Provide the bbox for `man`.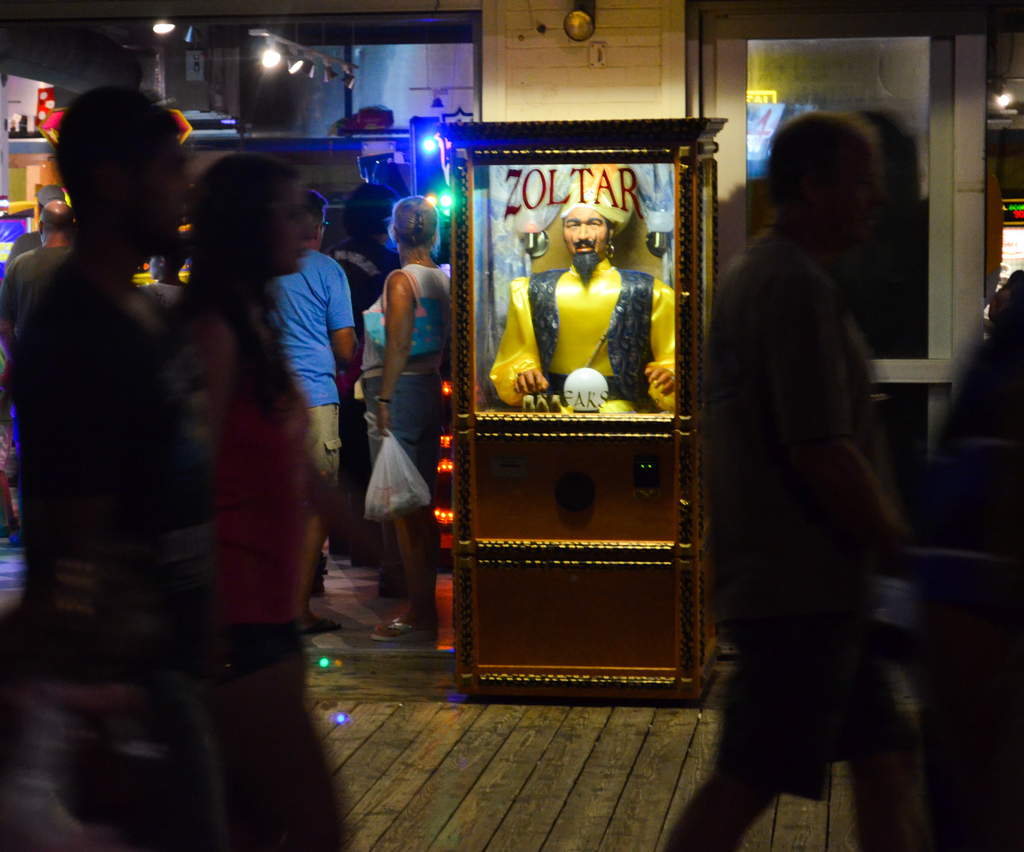
bbox=[691, 82, 949, 807].
